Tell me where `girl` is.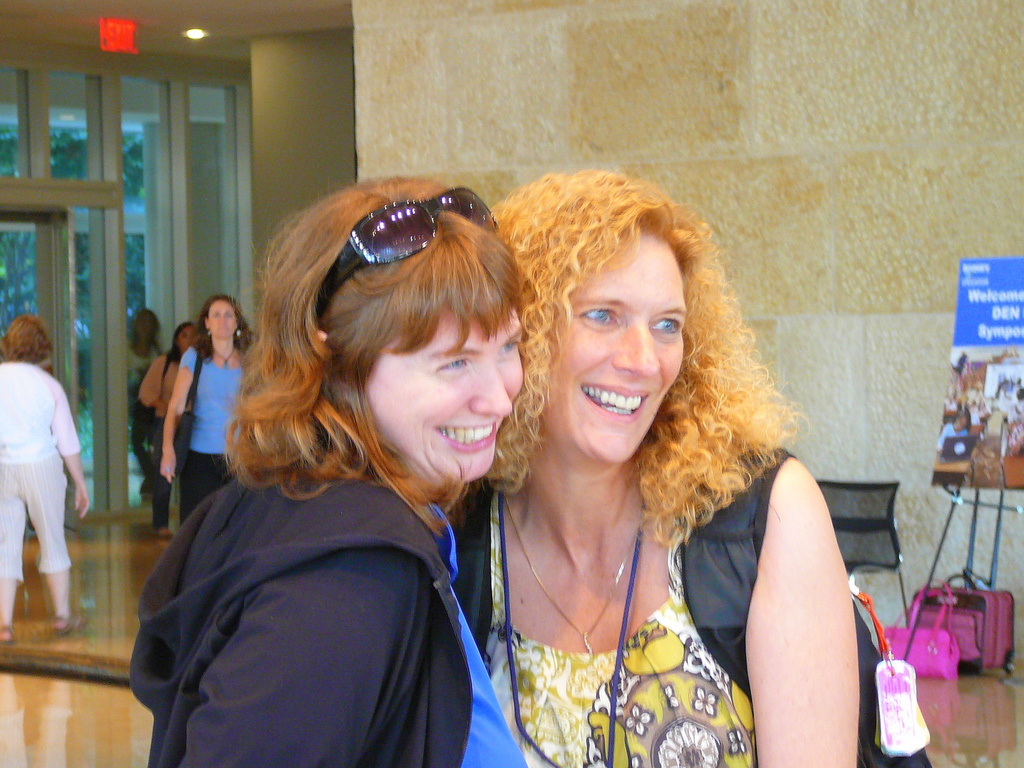
`girl` is at locate(443, 164, 867, 767).
